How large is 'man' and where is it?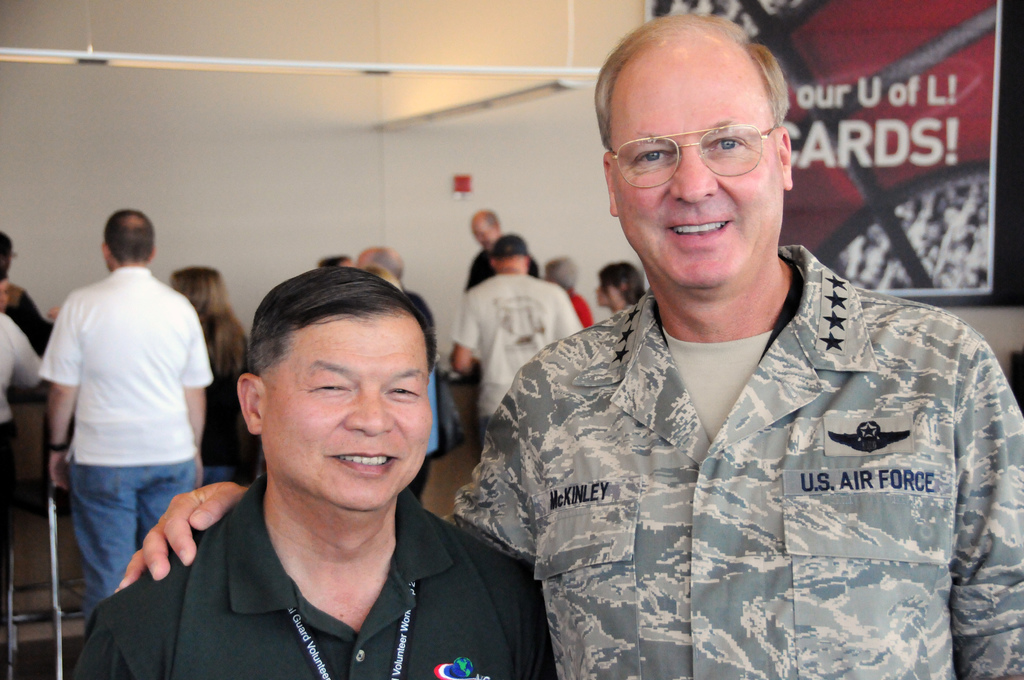
Bounding box: [left=112, top=1, right=1023, bottom=679].
